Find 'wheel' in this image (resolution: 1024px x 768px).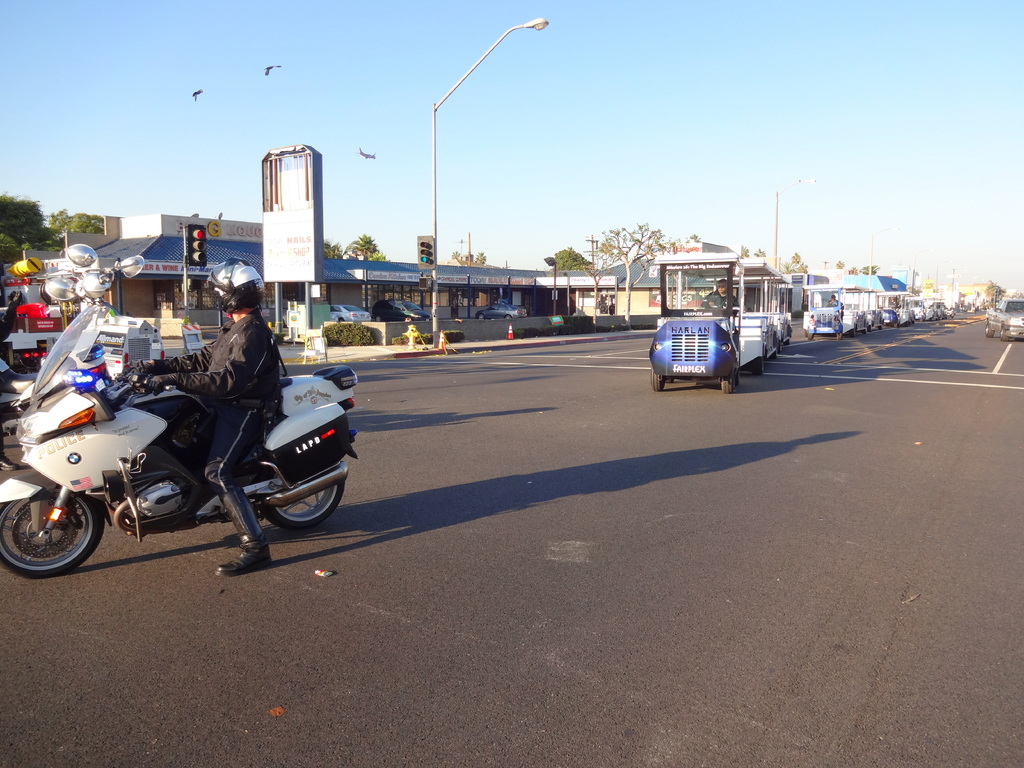
805,332,812,341.
